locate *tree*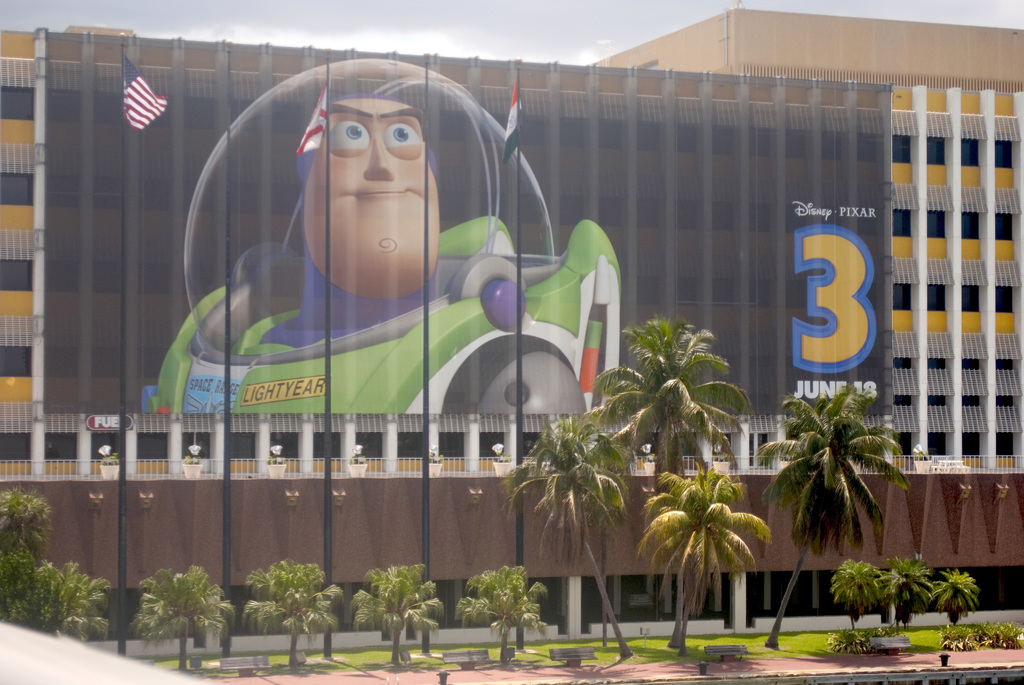
Rect(824, 555, 890, 661)
